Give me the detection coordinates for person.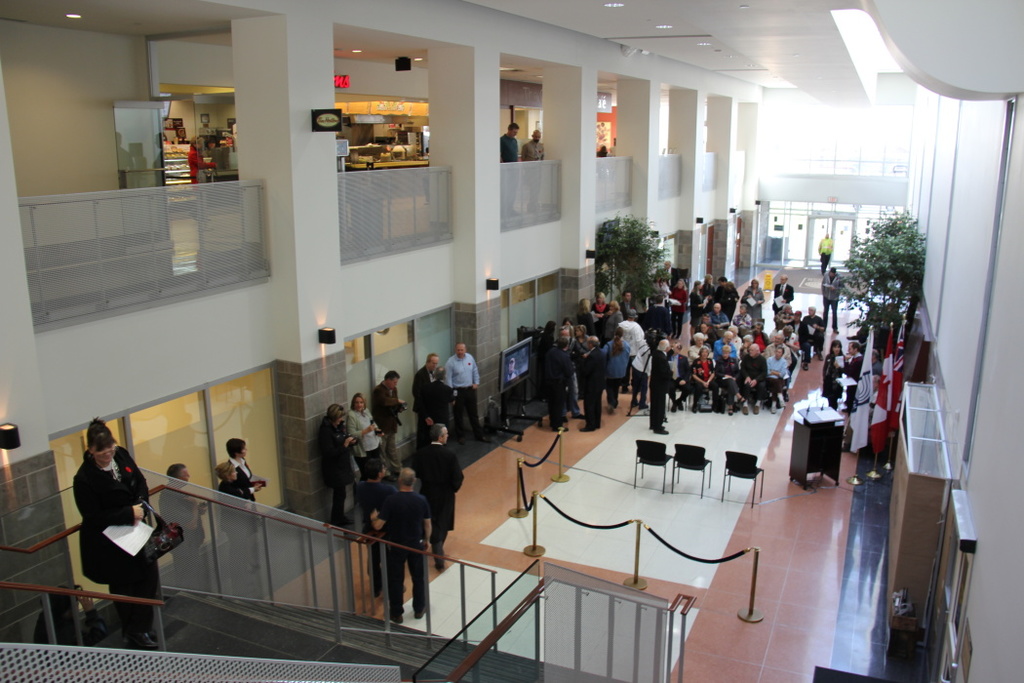
350,389,386,462.
